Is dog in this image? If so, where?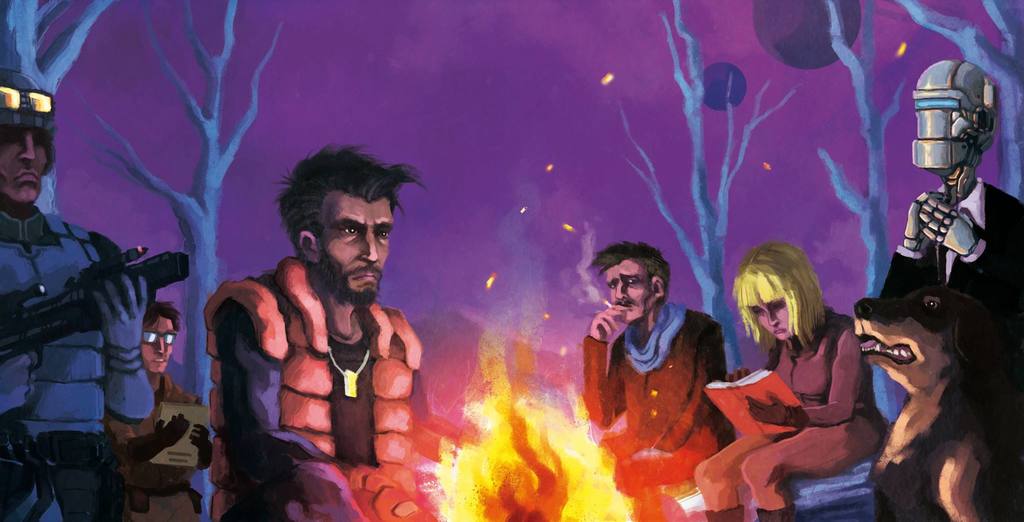
Yes, at (849,269,1008,521).
